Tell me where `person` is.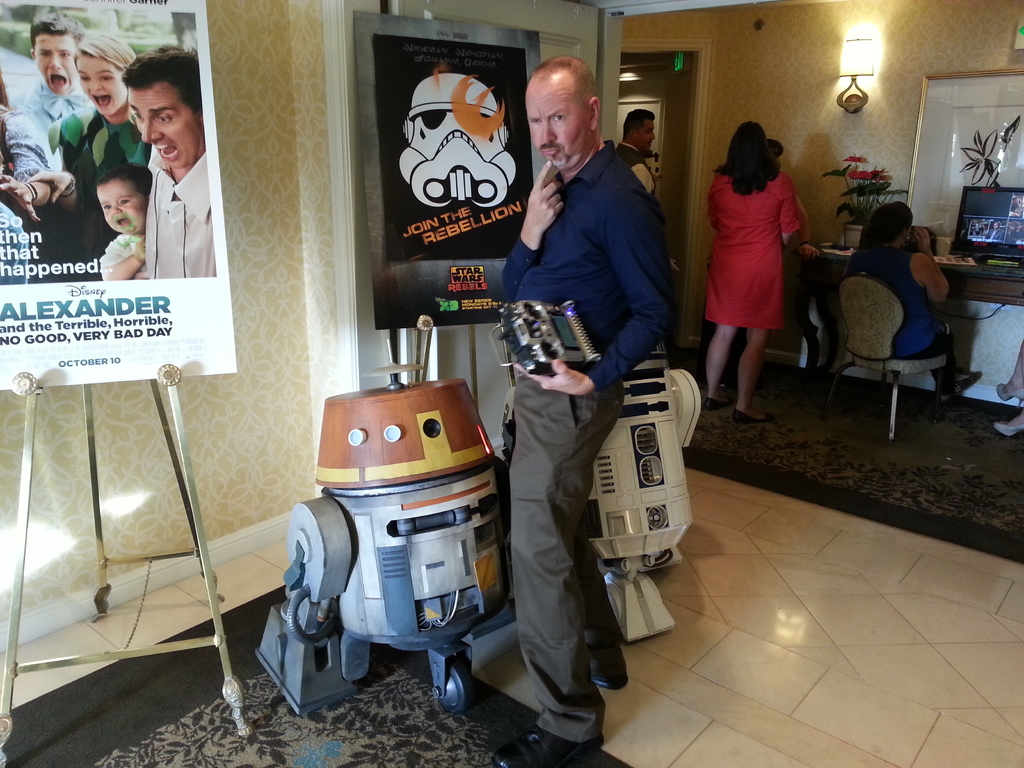
`person` is at <box>622,109,657,200</box>.
